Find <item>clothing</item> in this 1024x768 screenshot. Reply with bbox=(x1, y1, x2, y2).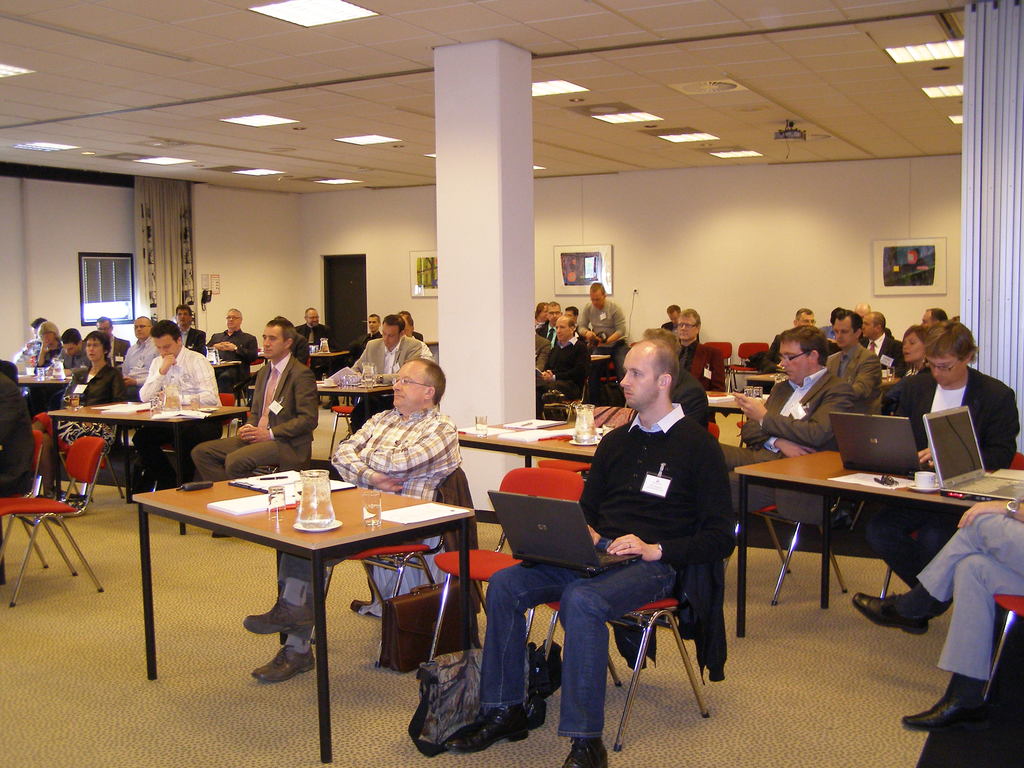
bbox=(143, 335, 217, 406).
